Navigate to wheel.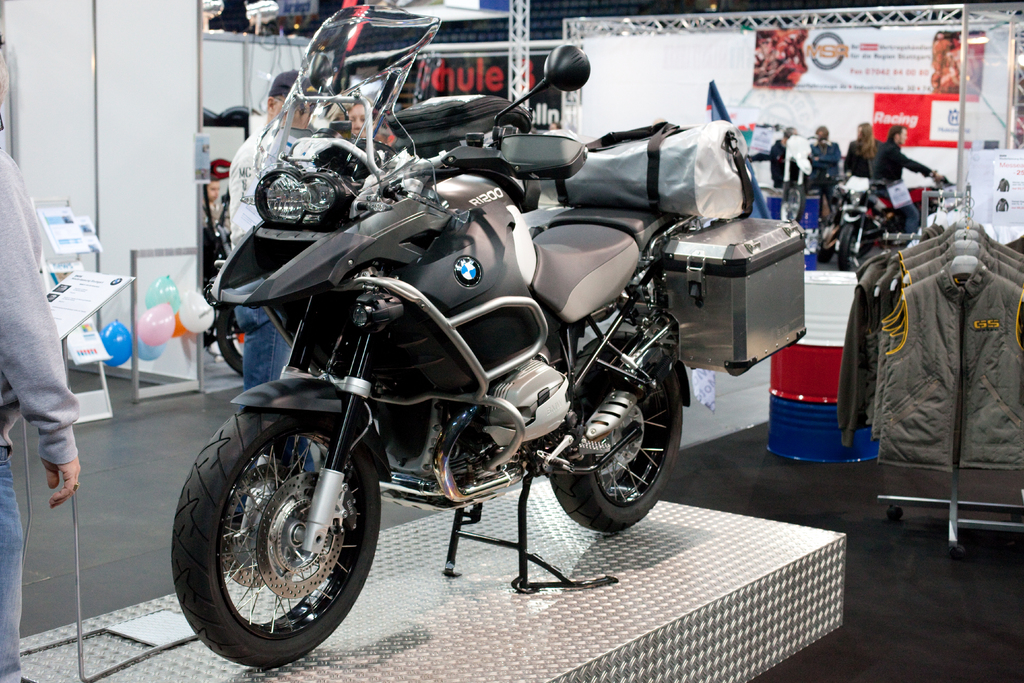
Navigation target: Rect(550, 332, 684, 532).
